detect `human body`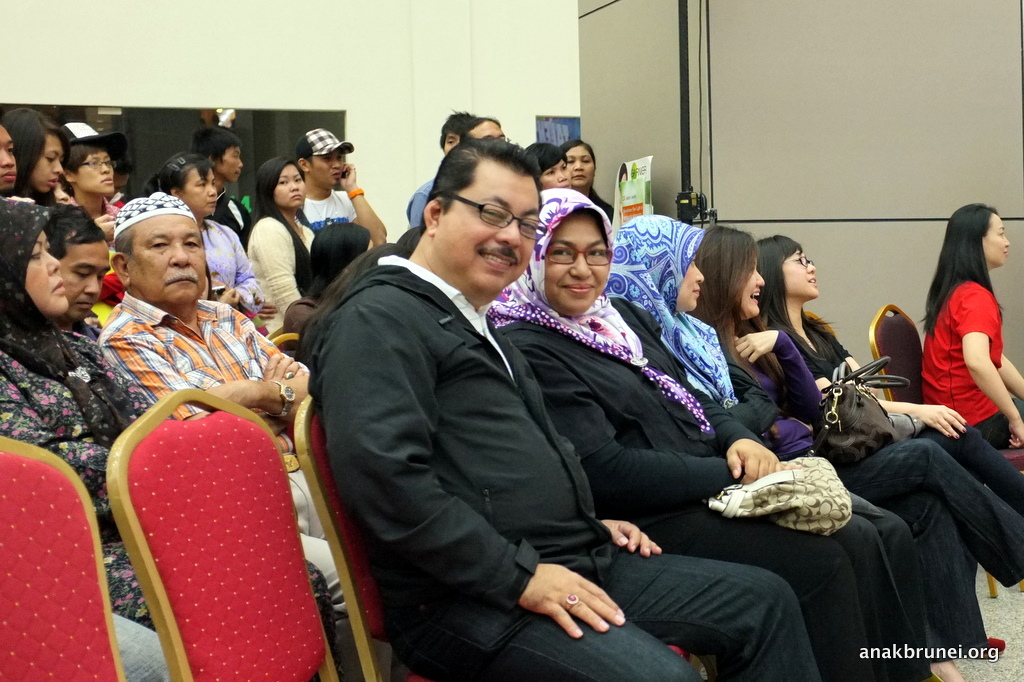
756, 235, 1023, 587
